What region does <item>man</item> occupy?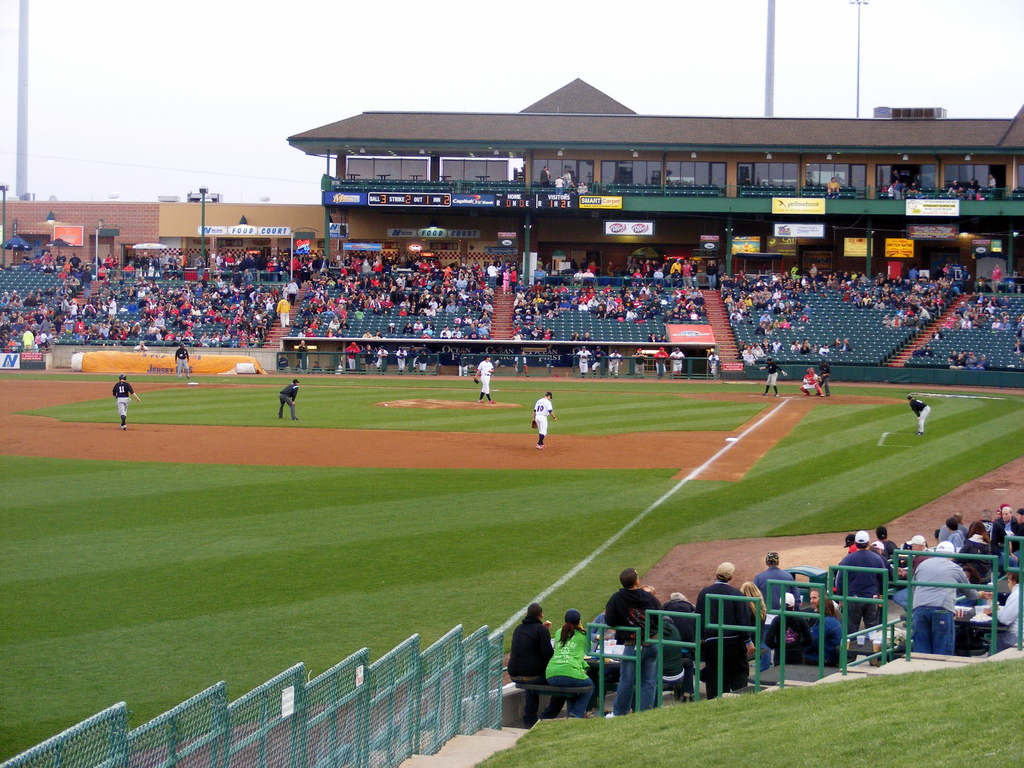
box=[908, 394, 932, 433].
